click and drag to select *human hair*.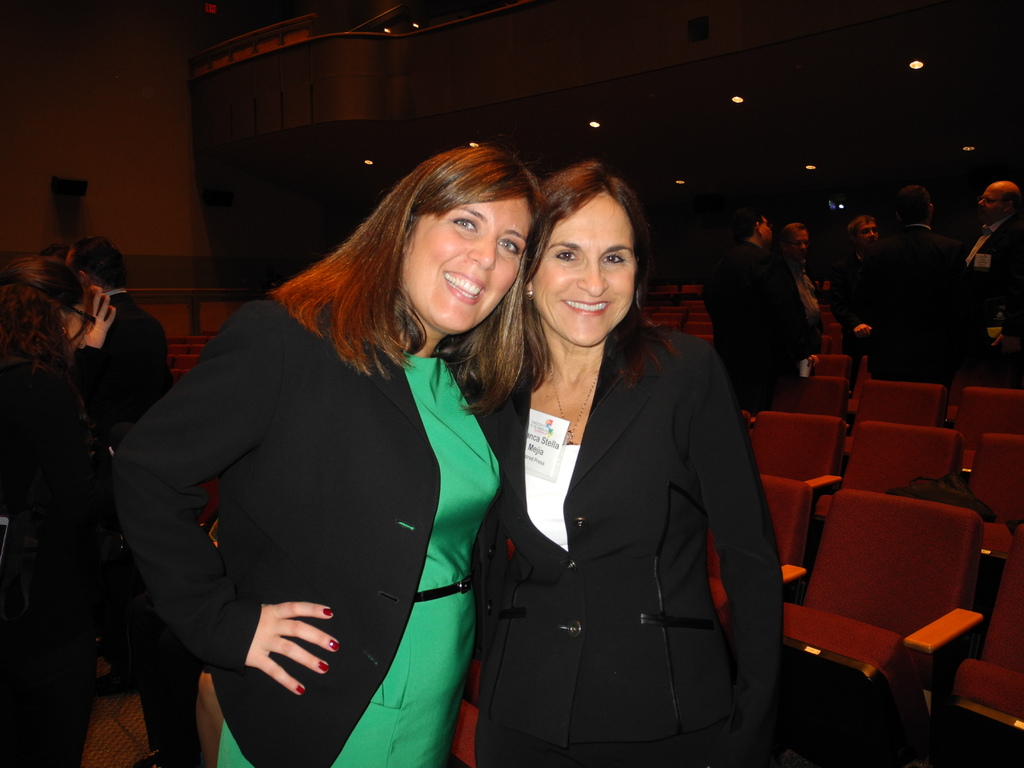
Selection: bbox=[66, 234, 134, 294].
